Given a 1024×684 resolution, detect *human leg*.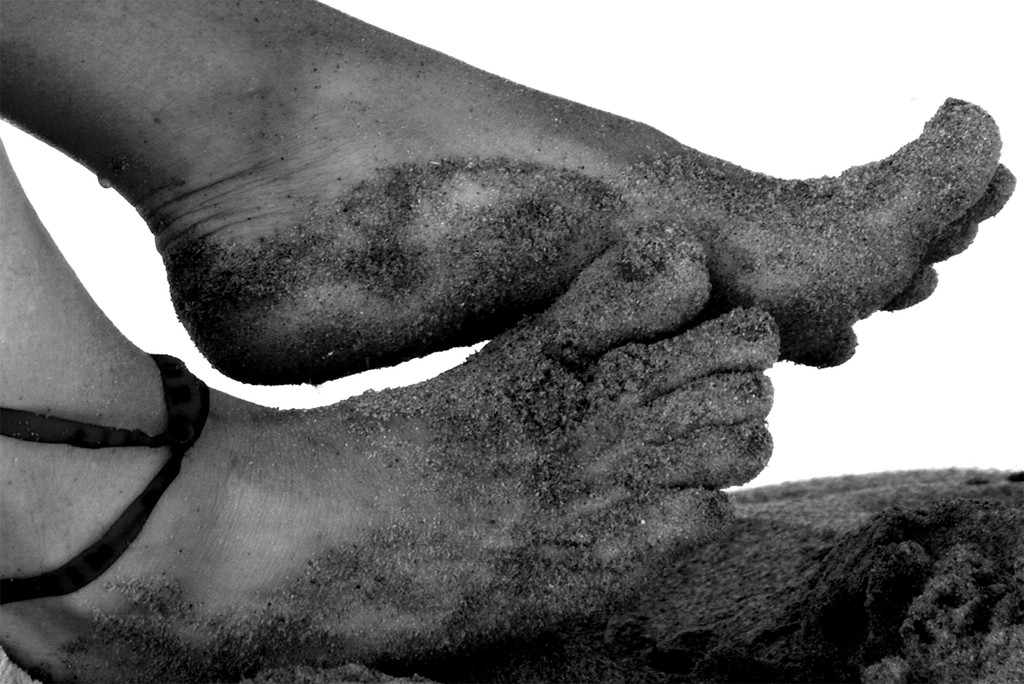
region(0, 0, 1014, 387).
